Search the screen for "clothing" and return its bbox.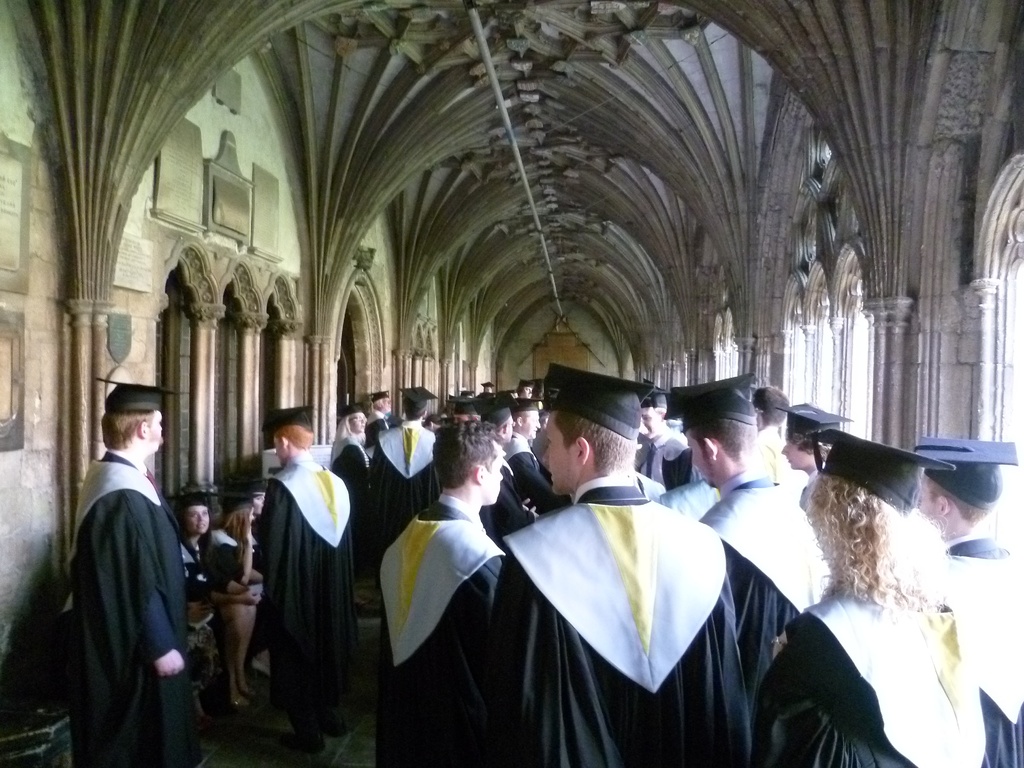
Found: pyautogui.locateOnScreen(364, 408, 391, 445).
